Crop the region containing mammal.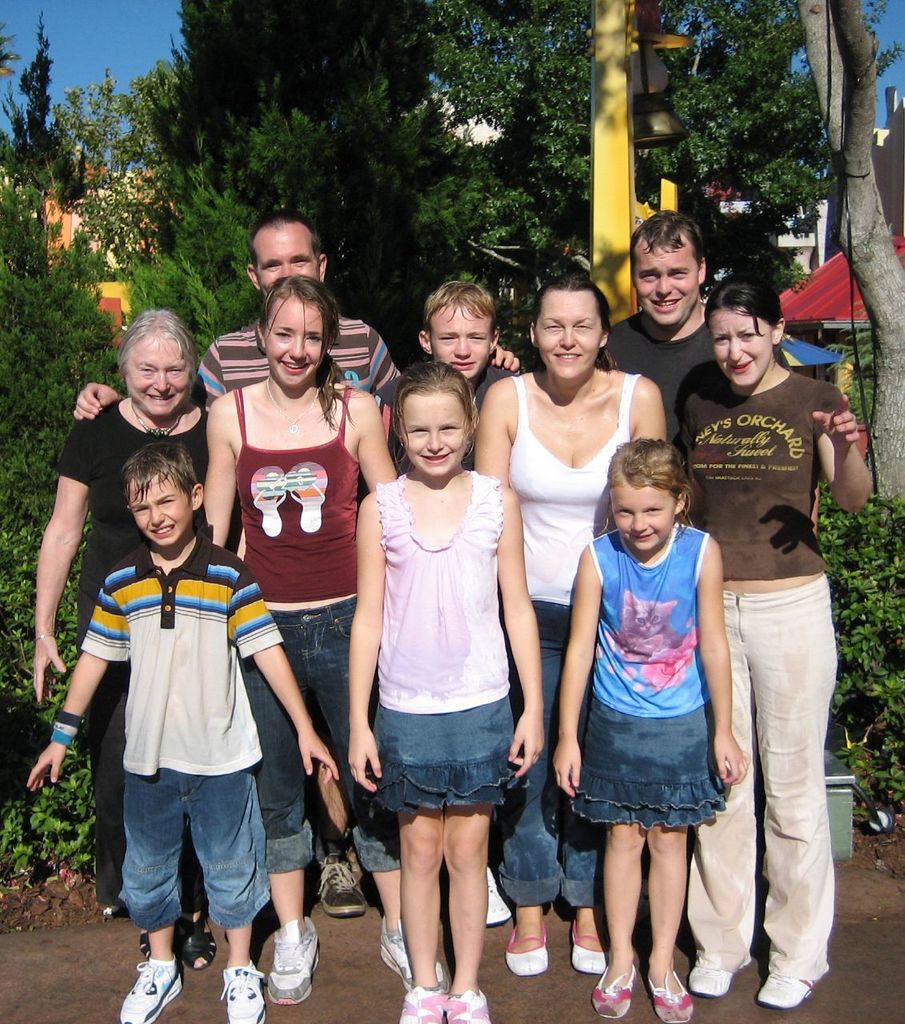
Crop region: x1=471 y1=278 x2=667 y2=978.
